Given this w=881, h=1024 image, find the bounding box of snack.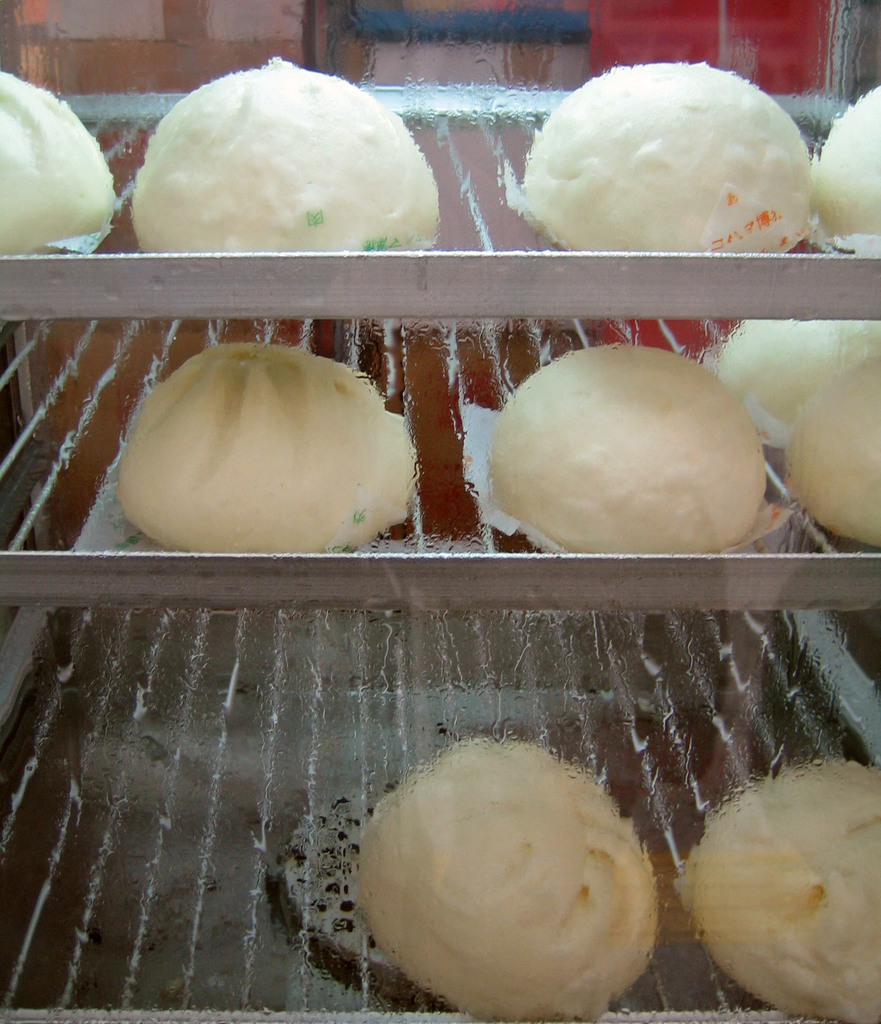
detection(784, 351, 880, 545).
